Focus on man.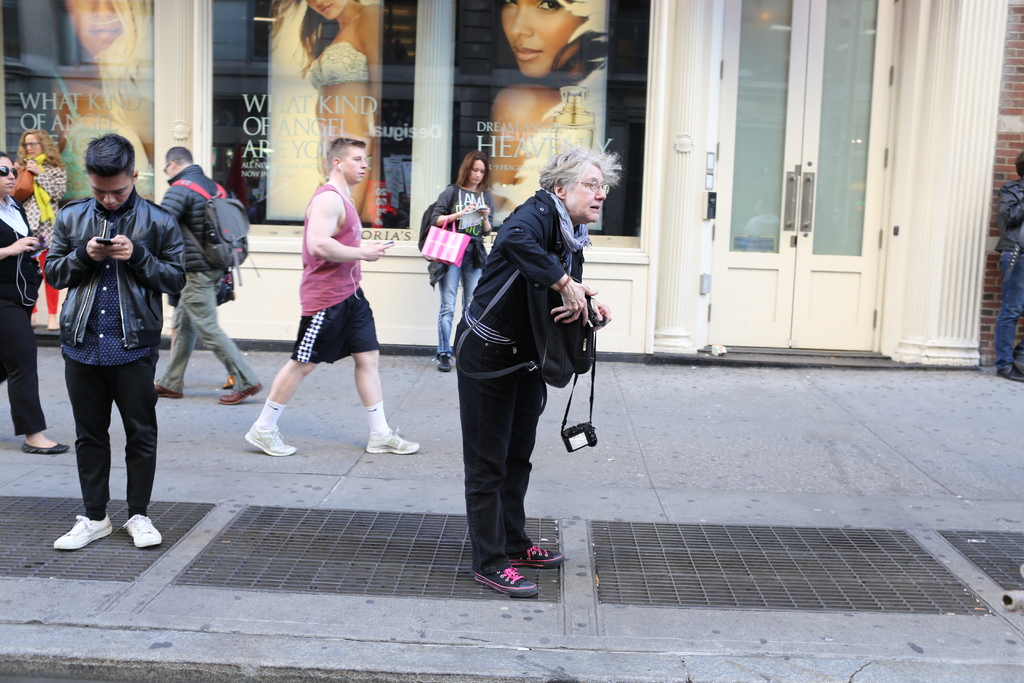
Focused at left=45, top=128, right=185, bottom=555.
